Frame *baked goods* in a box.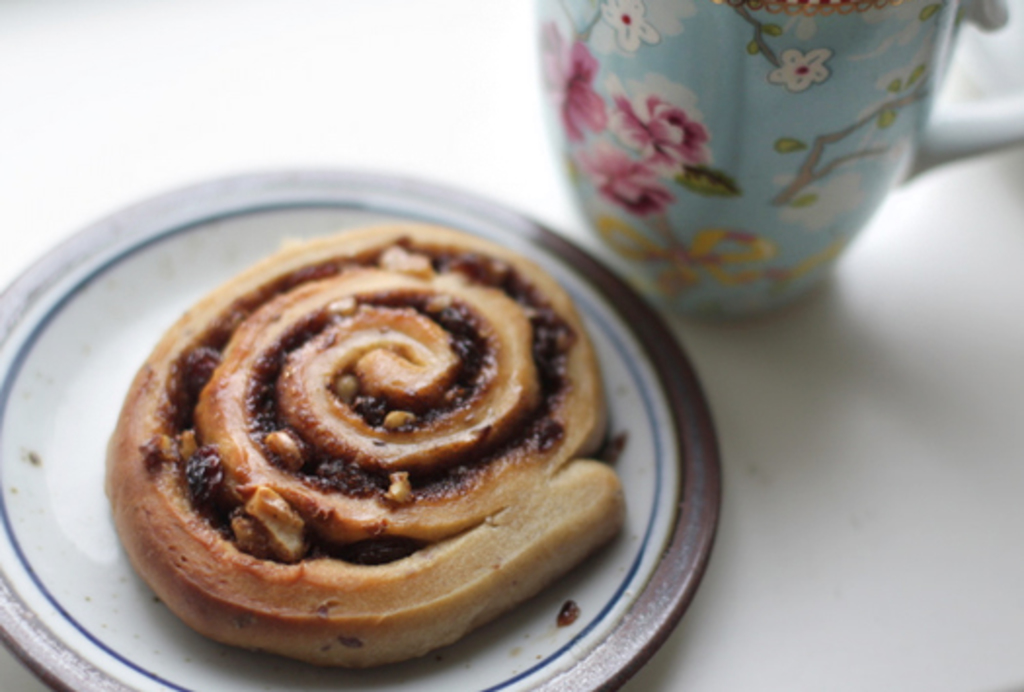
box(101, 218, 628, 671).
